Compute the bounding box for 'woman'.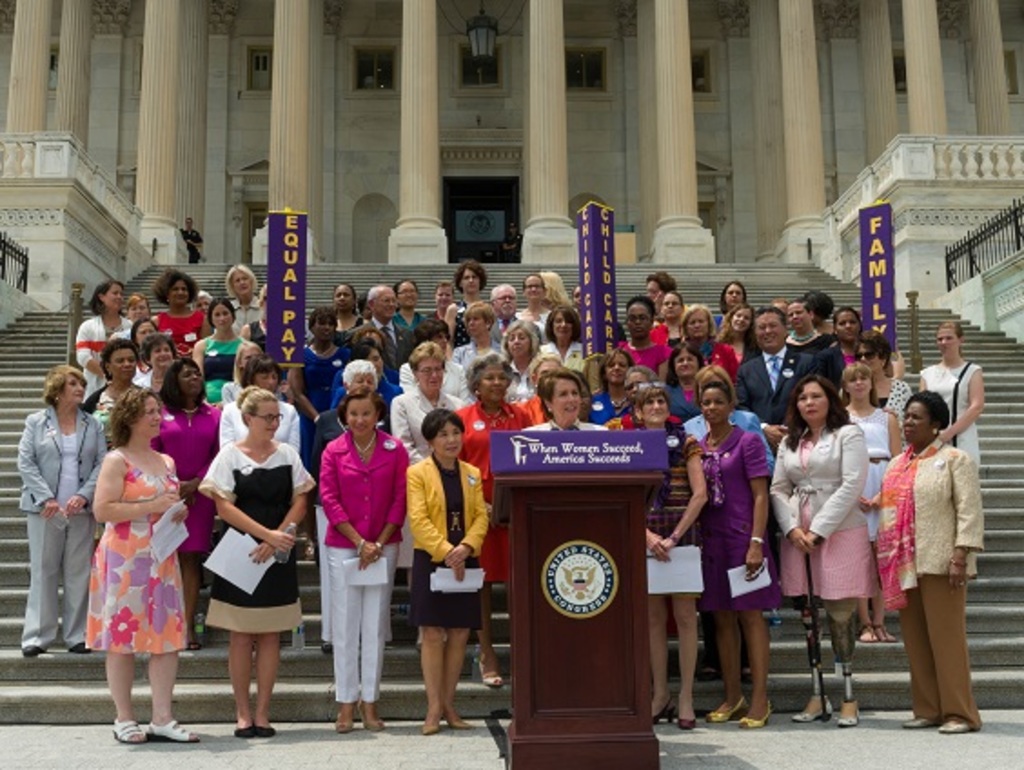
x1=773, y1=378, x2=879, y2=706.
